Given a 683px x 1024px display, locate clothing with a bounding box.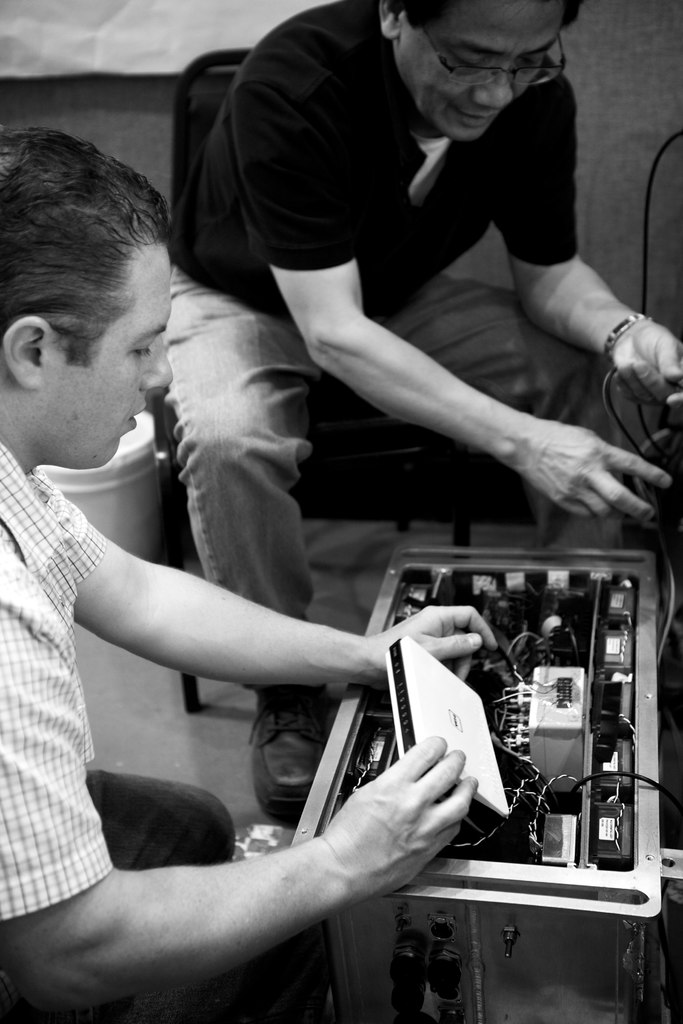
Located: (0,443,235,1023).
